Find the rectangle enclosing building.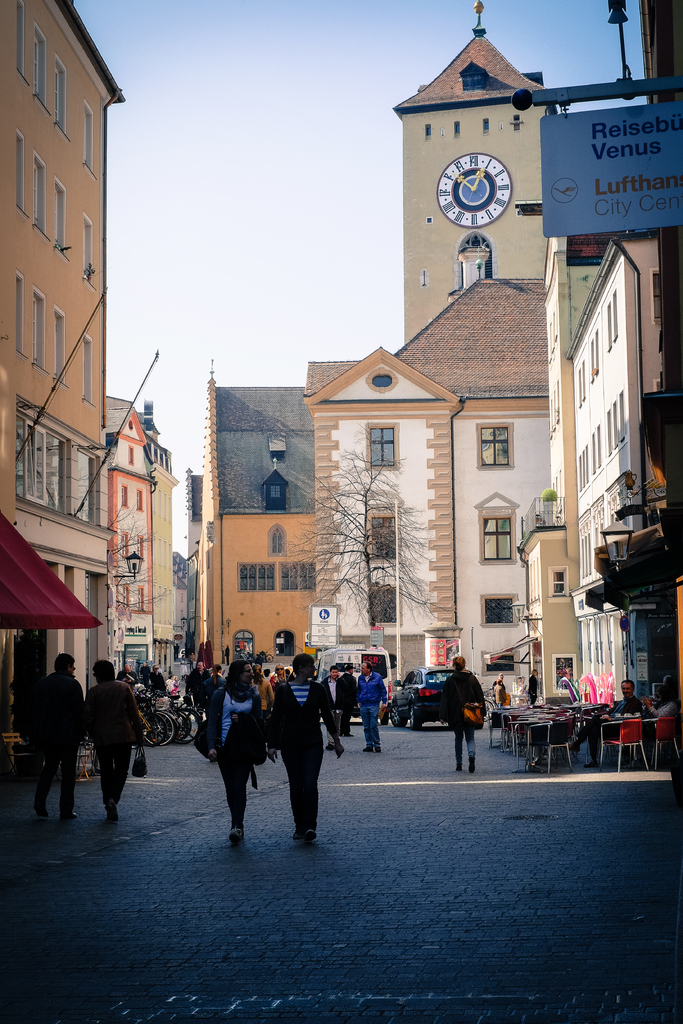
bbox(103, 394, 151, 677).
